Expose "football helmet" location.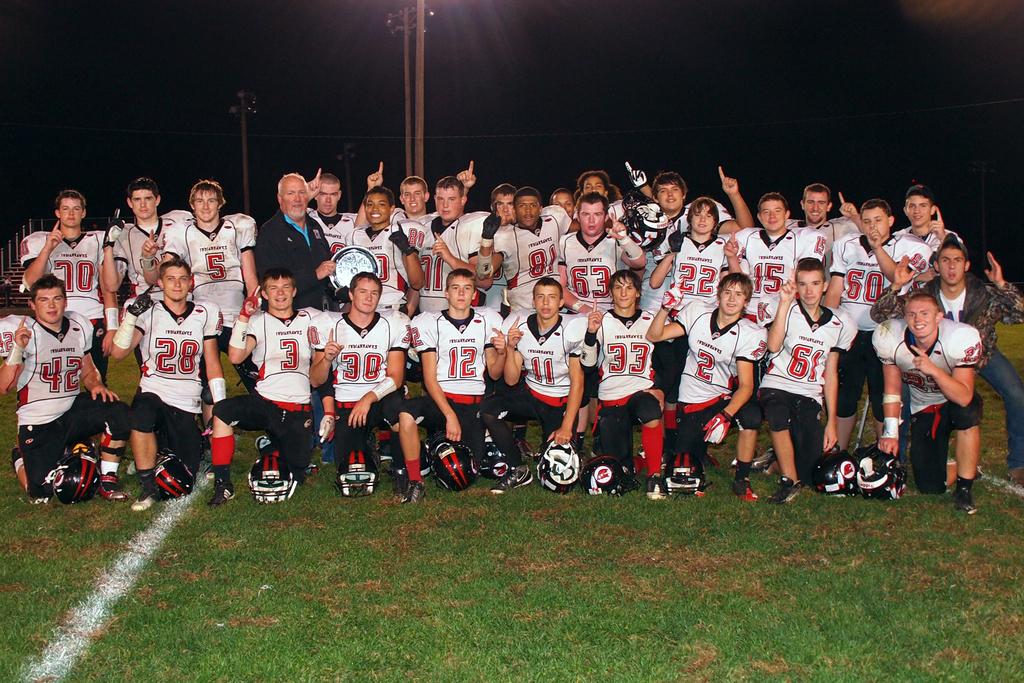
Exposed at bbox=[848, 437, 908, 491].
